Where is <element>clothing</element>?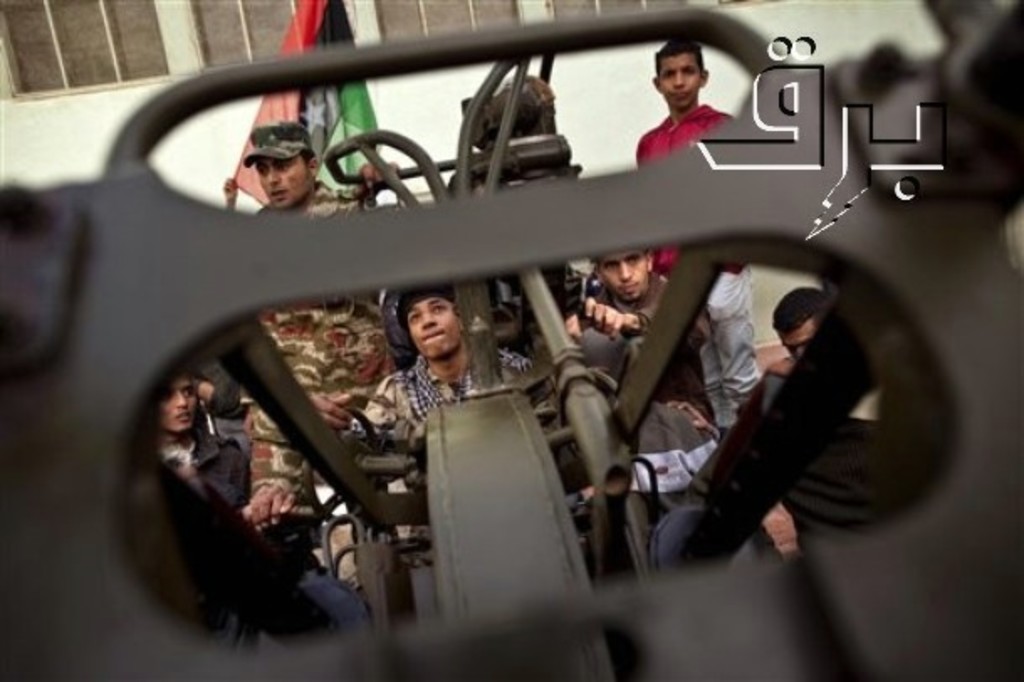
bbox=(126, 407, 381, 645).
